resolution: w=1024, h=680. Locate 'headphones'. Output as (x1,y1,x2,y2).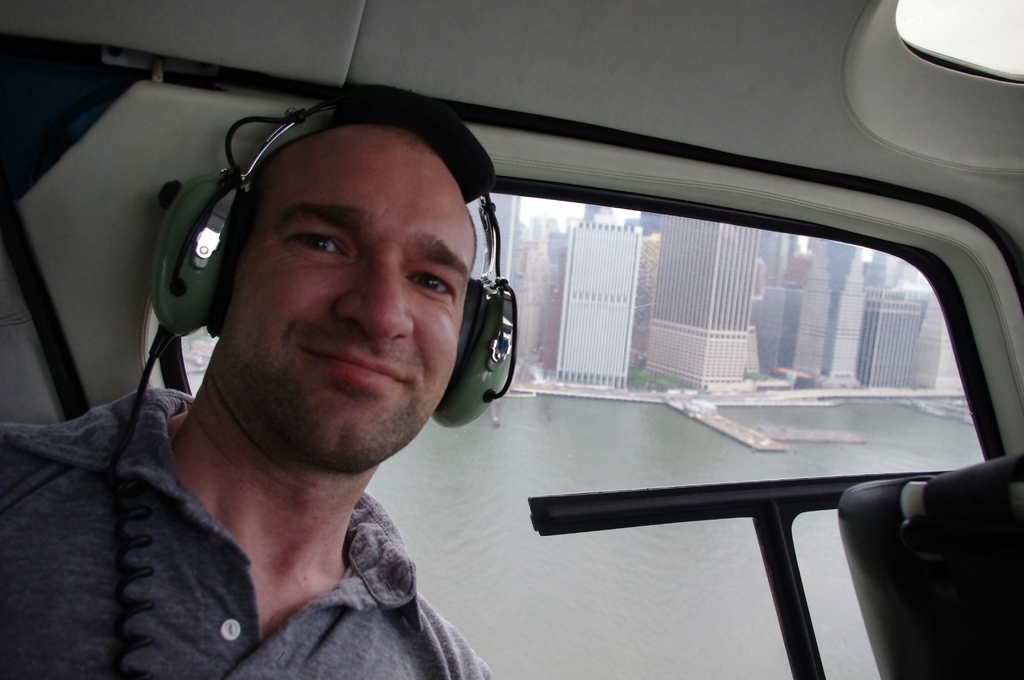
(118,85,532,679).
